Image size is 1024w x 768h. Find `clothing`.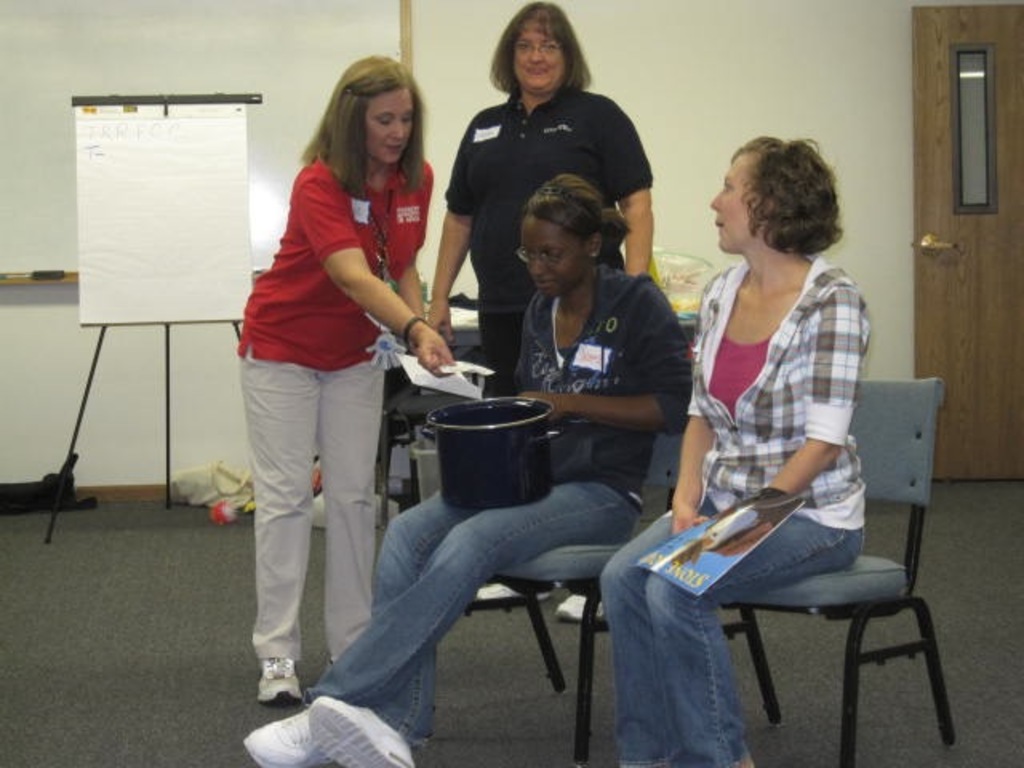
detection(314, 270, 682, 739).
